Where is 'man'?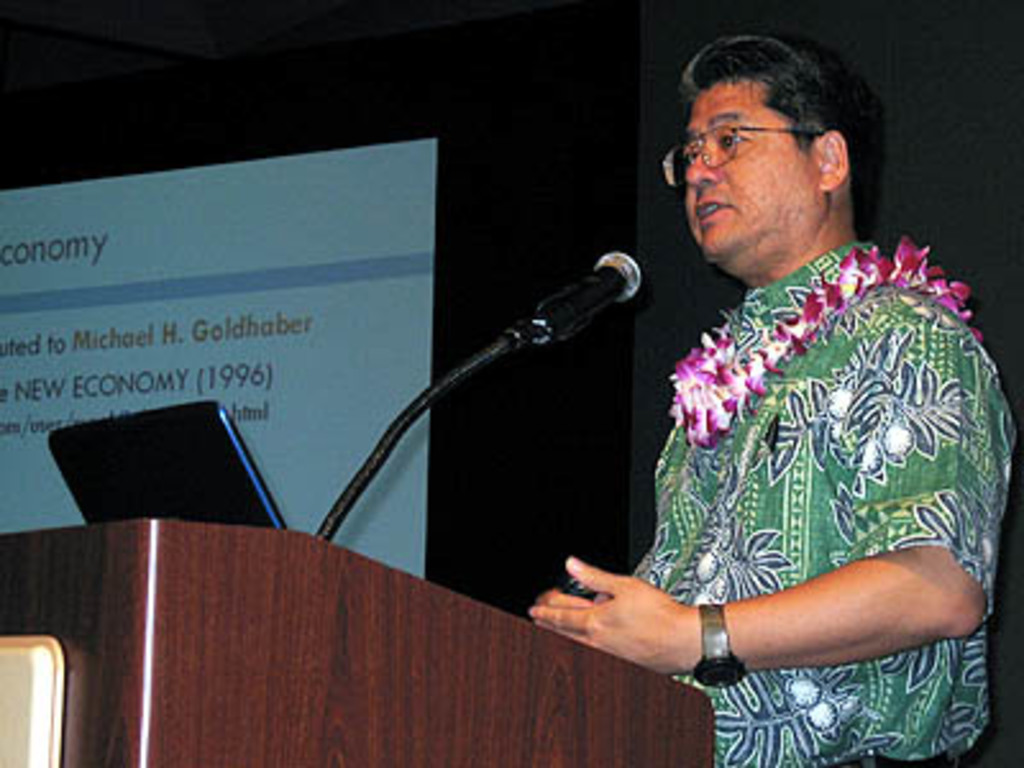
(x1=527, y1=31, x2=1014, y2=765).
